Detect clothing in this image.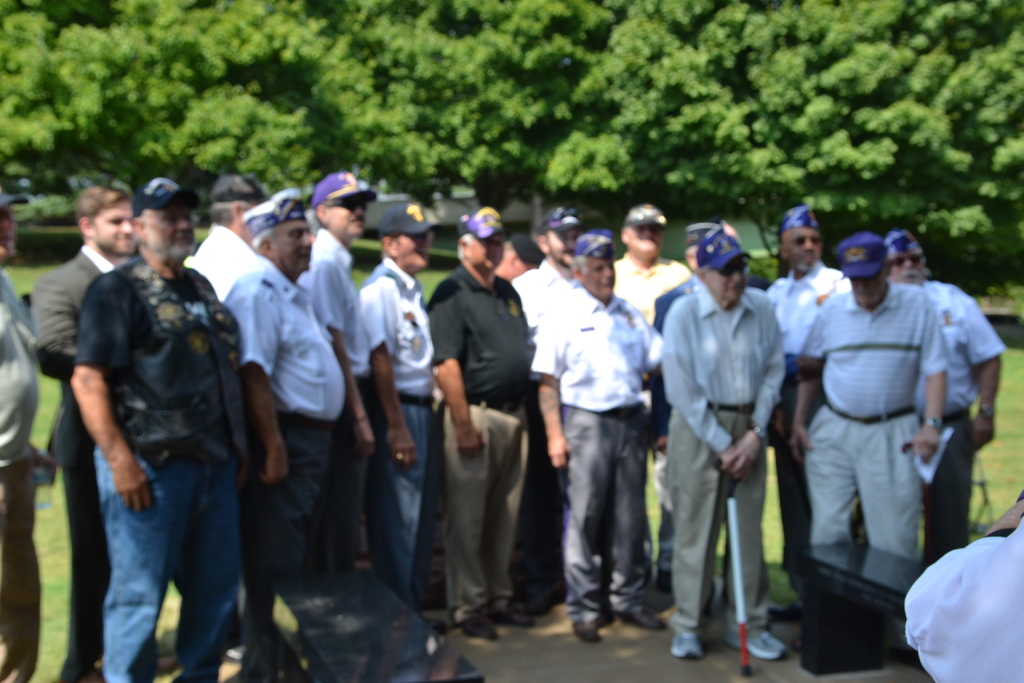
Detection: region(346, 251, 438, 595).
